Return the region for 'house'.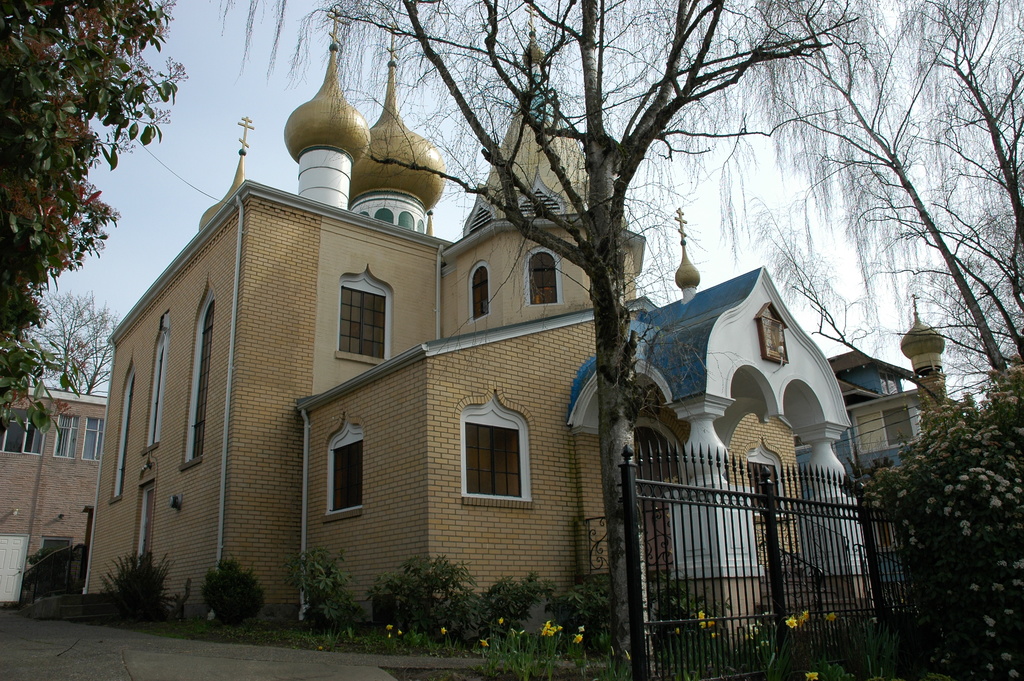
detection(104, 71, 904, 648).
